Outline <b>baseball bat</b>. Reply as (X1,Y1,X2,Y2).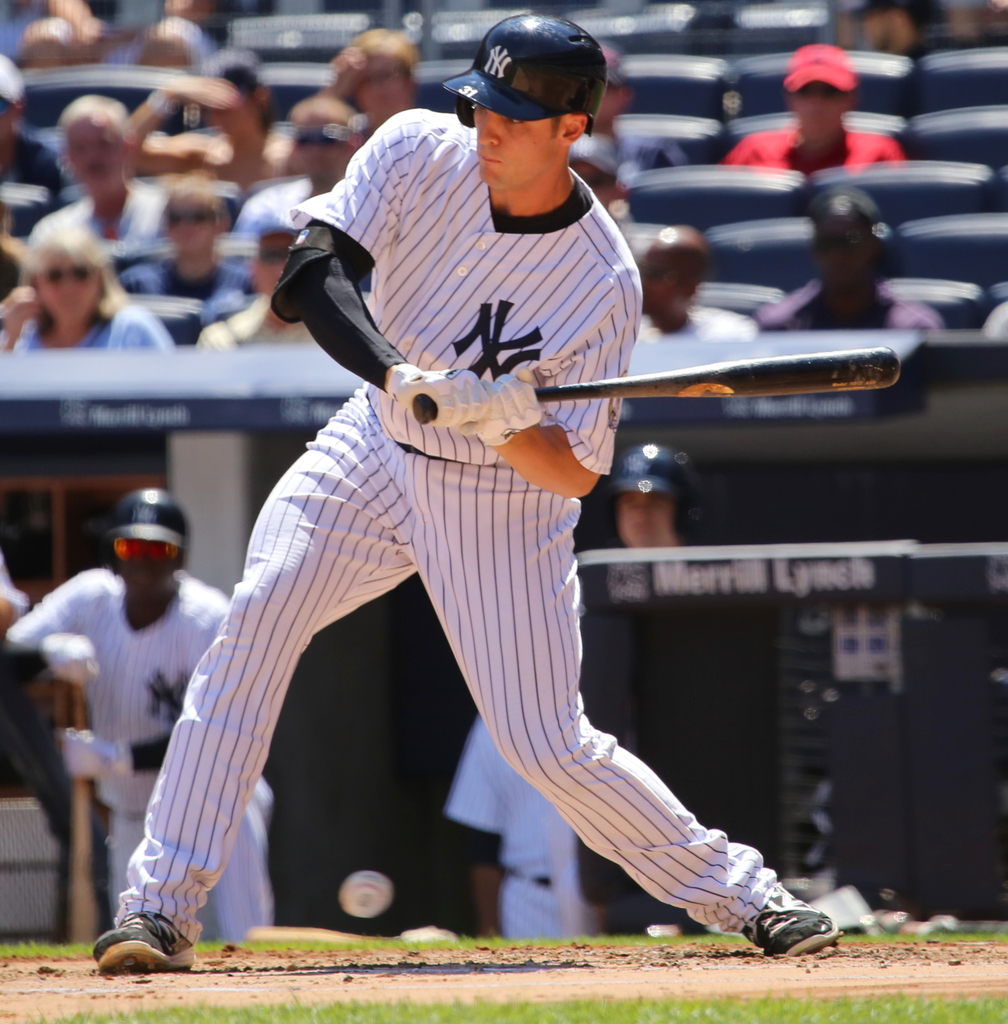
(411,346,903,424).
